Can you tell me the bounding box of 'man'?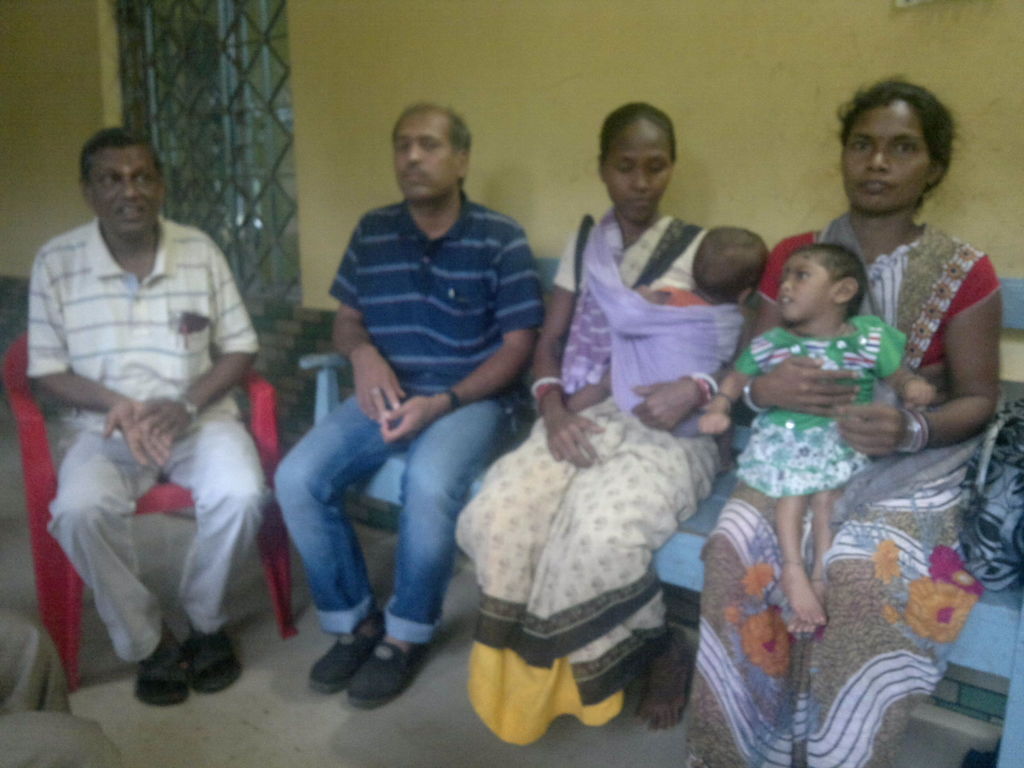
<region>20, 133, 280, 714</region>.
